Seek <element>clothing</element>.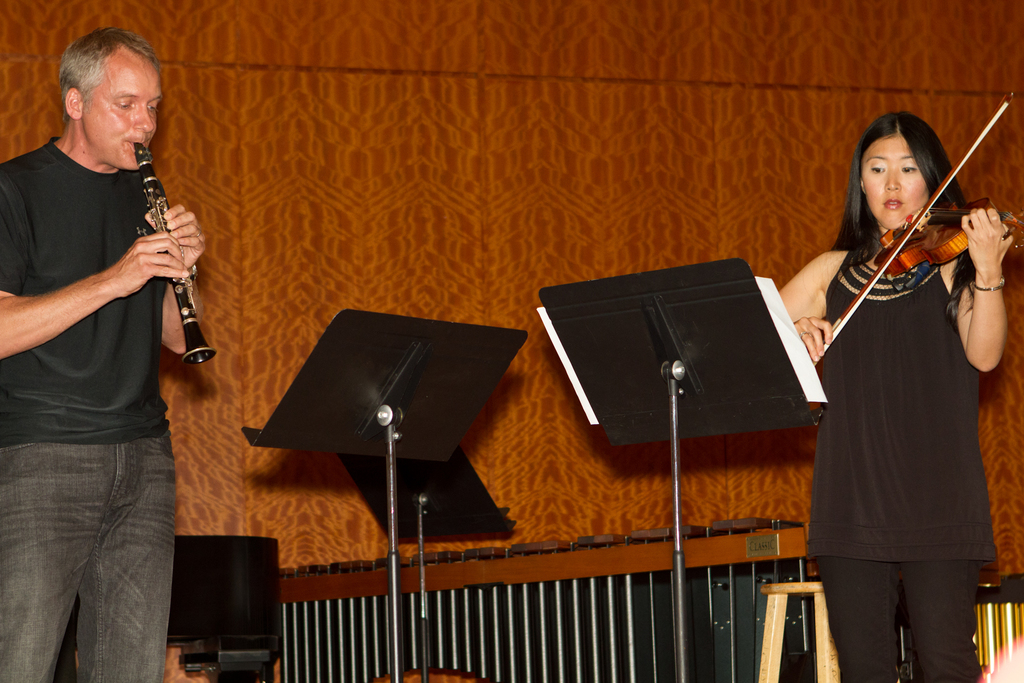
804, 251, 996, 682.
